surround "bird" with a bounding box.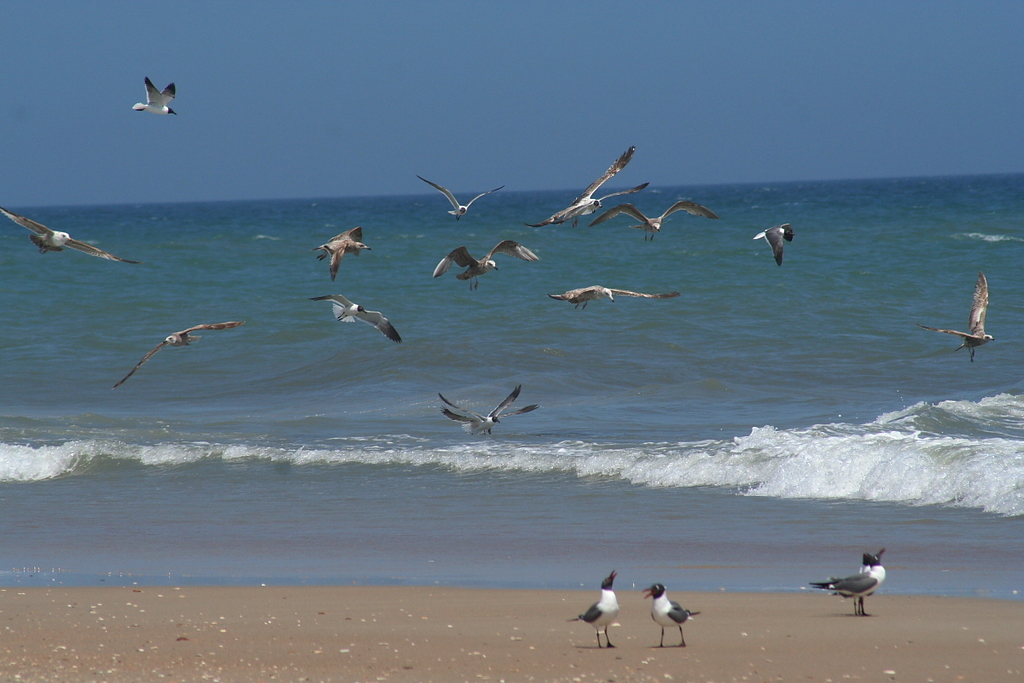
bbox(313, 290, 400, 343).
